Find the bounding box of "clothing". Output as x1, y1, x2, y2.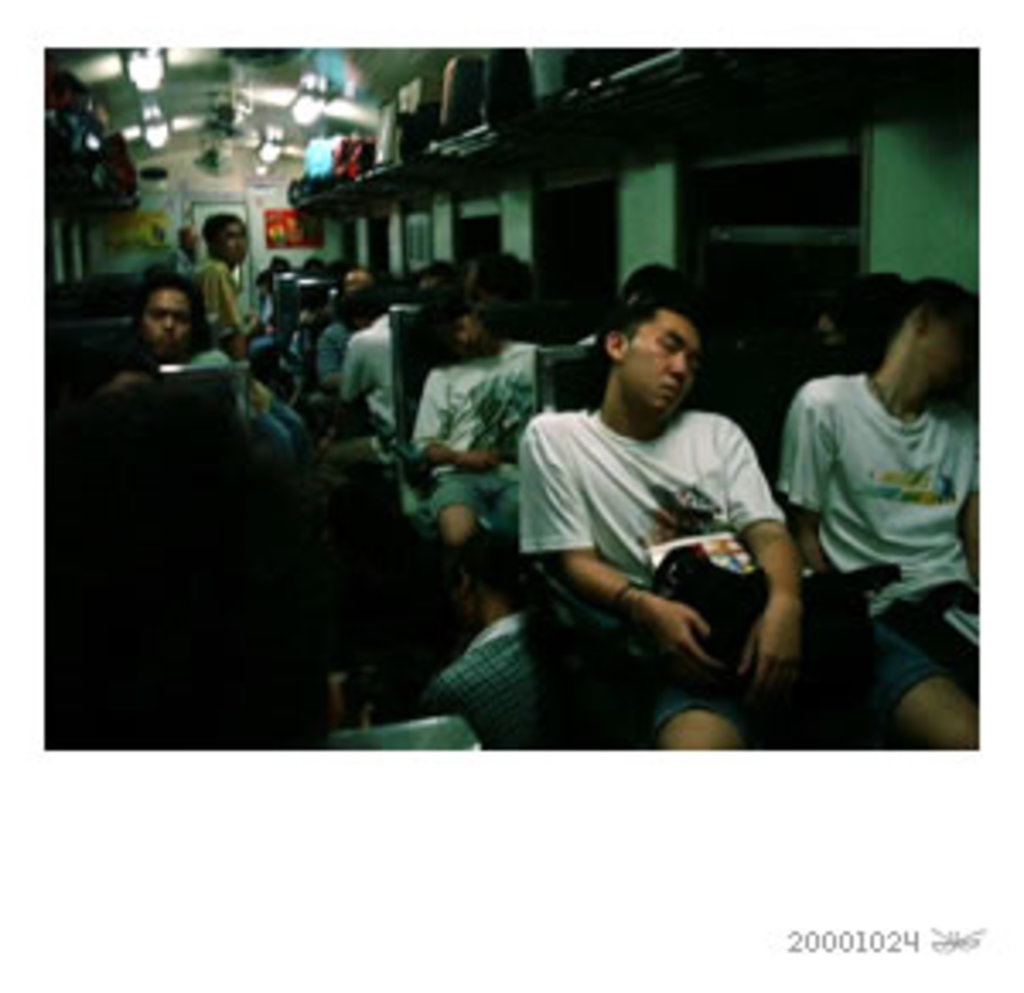
492, 348, 799, 676.
